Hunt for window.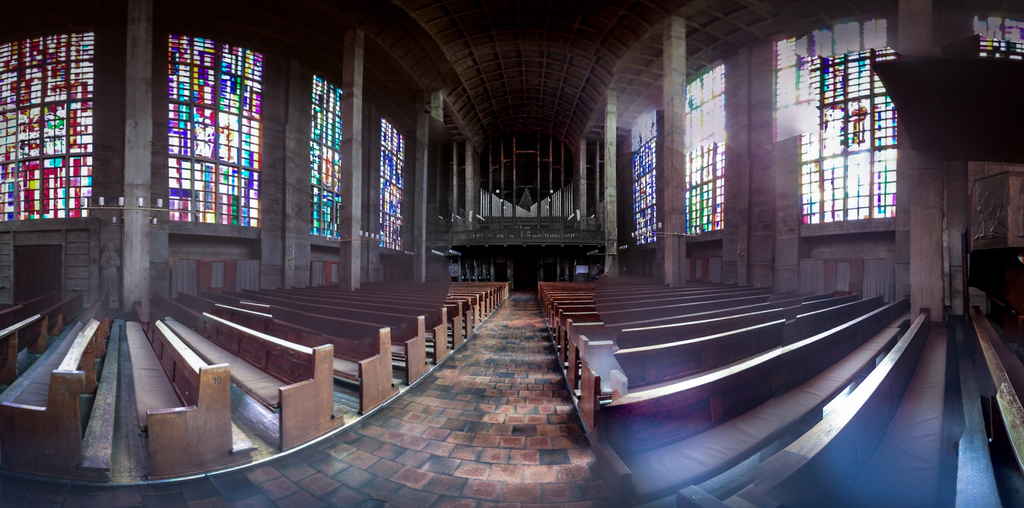
Hunted down at 975/19/1023/56.
